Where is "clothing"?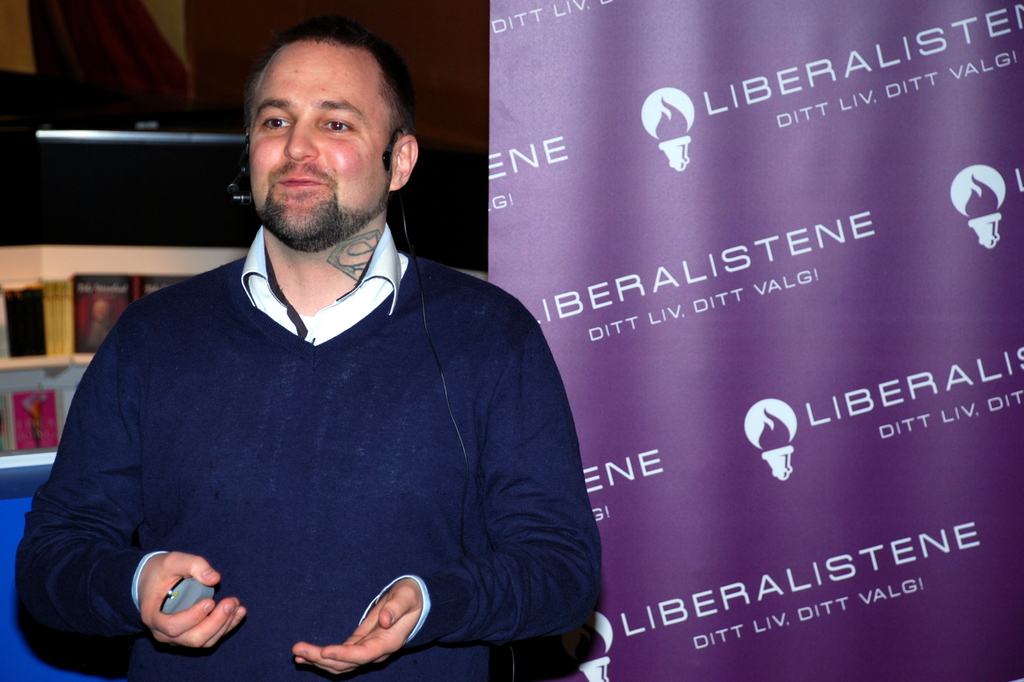
locate(21, 228, 607, 681).
